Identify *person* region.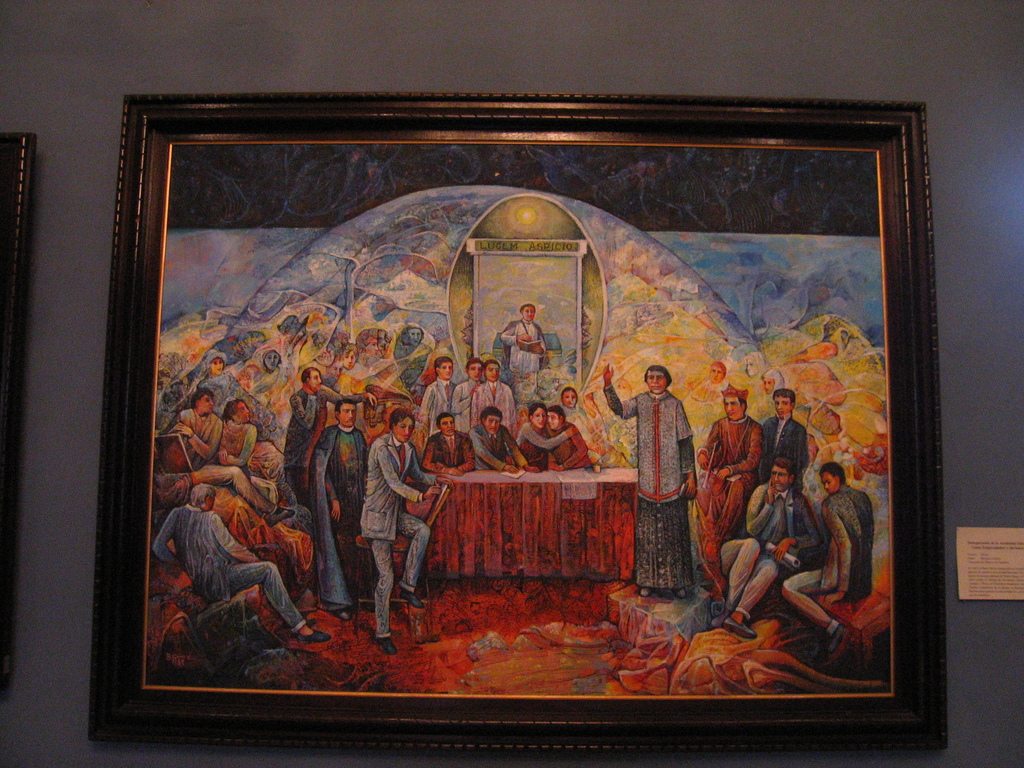
Region: (605, 358, 707, 584).
